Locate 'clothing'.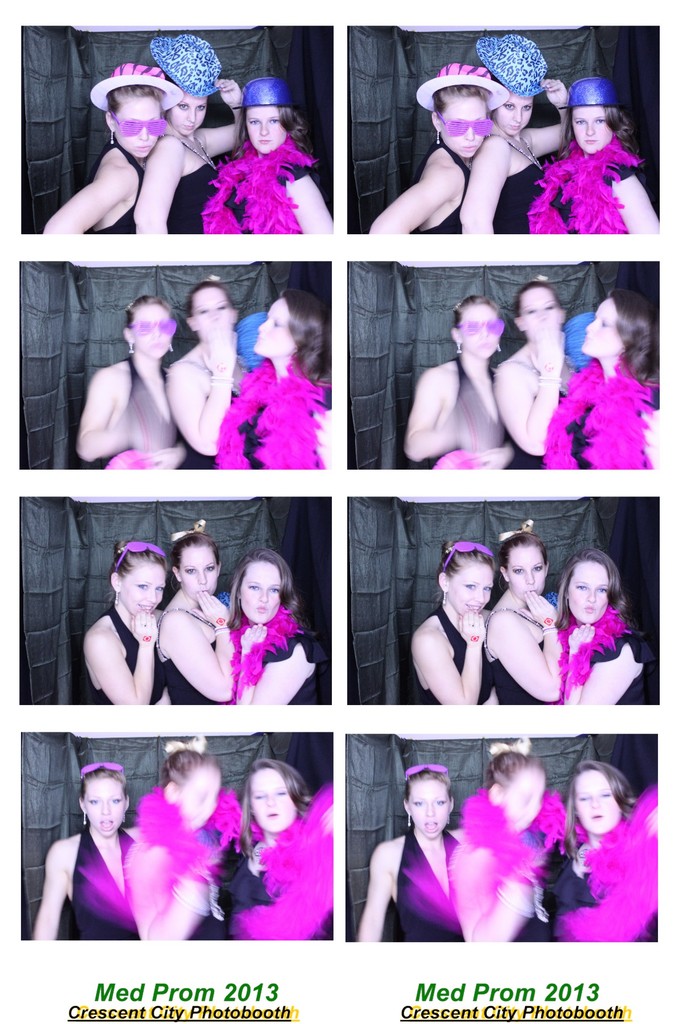
Bounding box: l=542, t=352, r=656, b=471.
